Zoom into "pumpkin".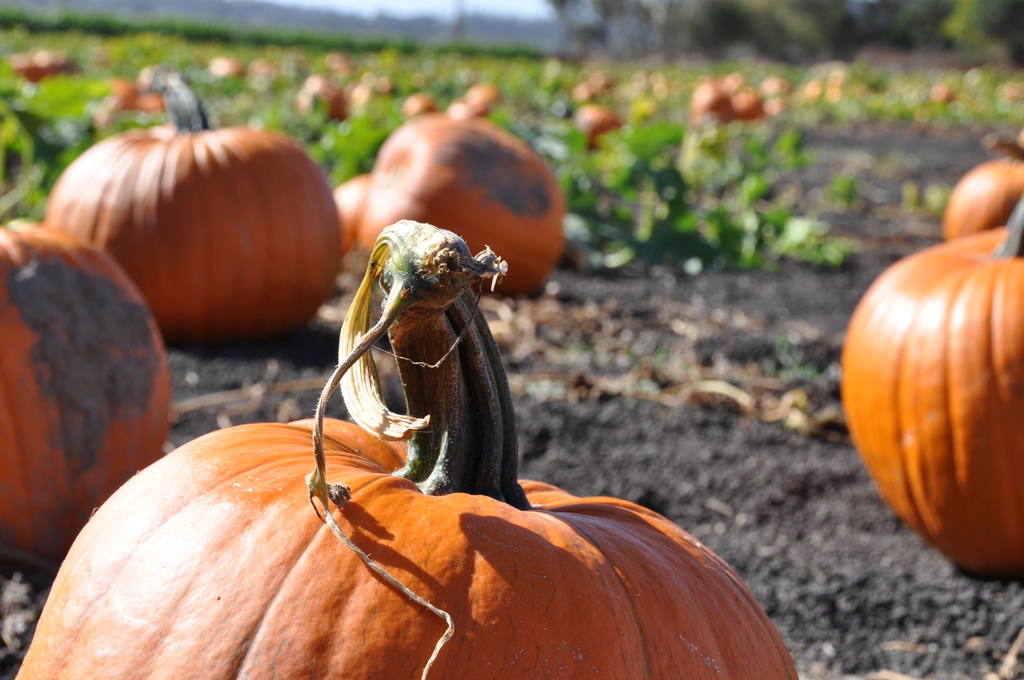
Zoom target: 841,184,1023,570.
